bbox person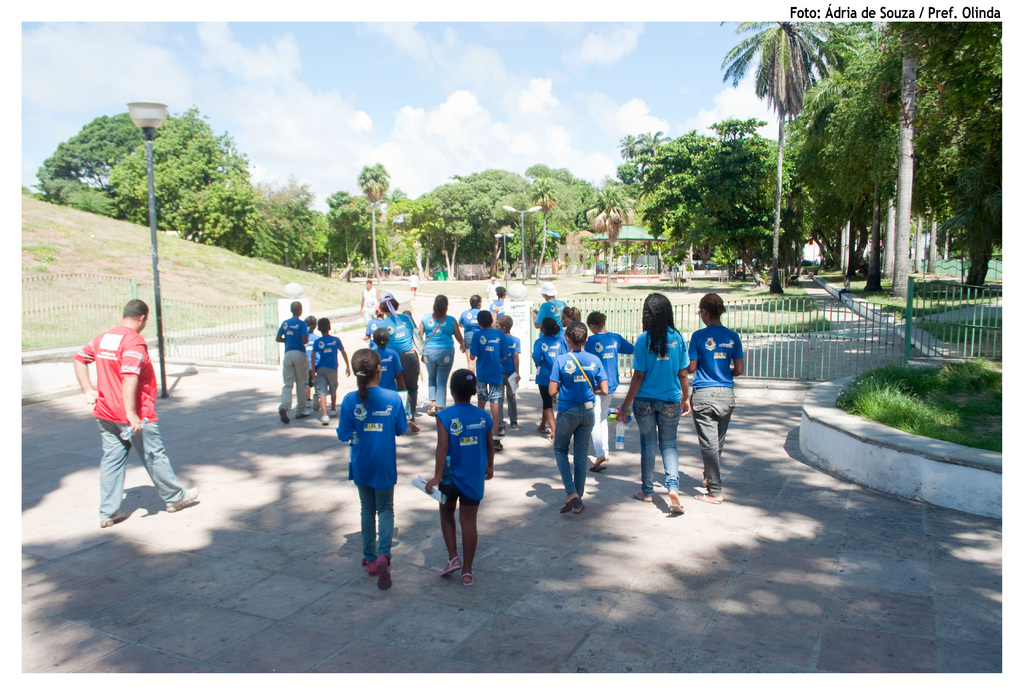
[378, 289, 422, 430]
